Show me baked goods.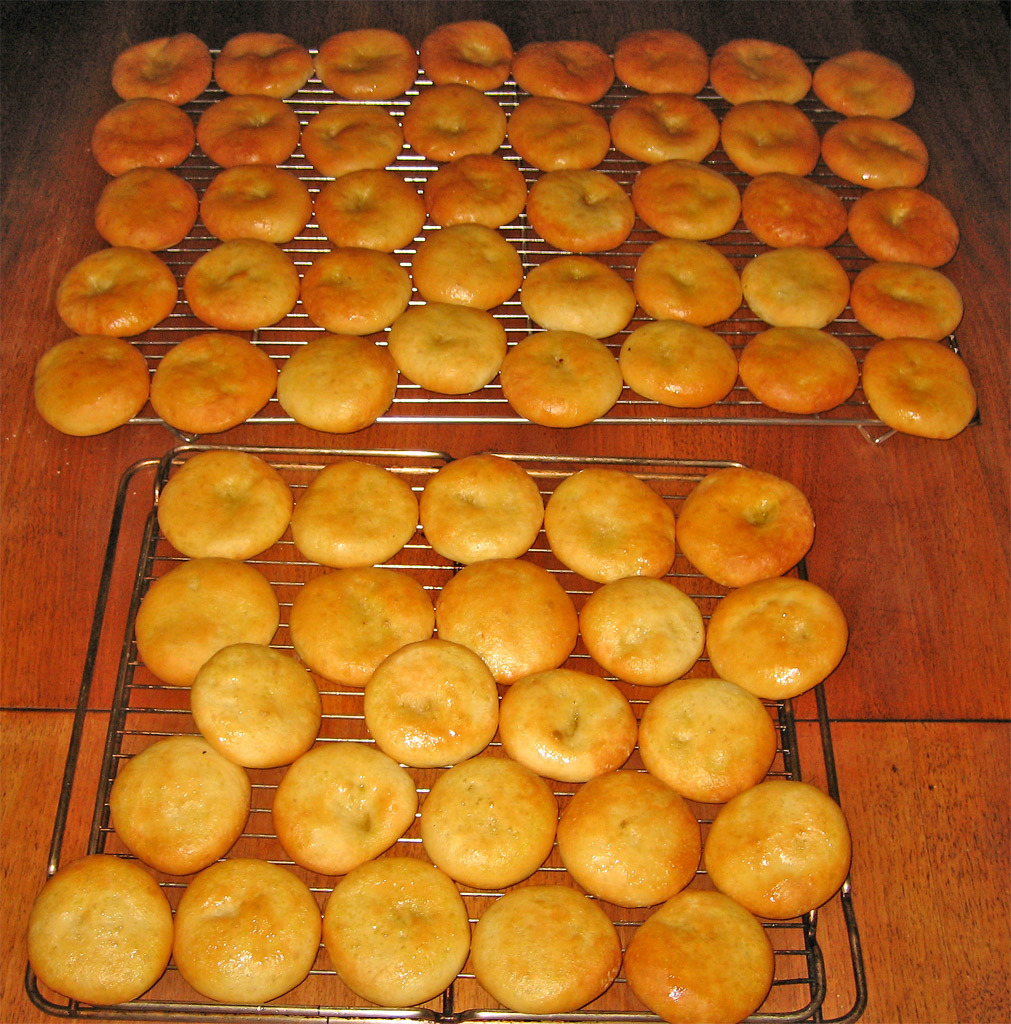
baked goods is here: (left=30, top=334, right=148, bottom=437).
